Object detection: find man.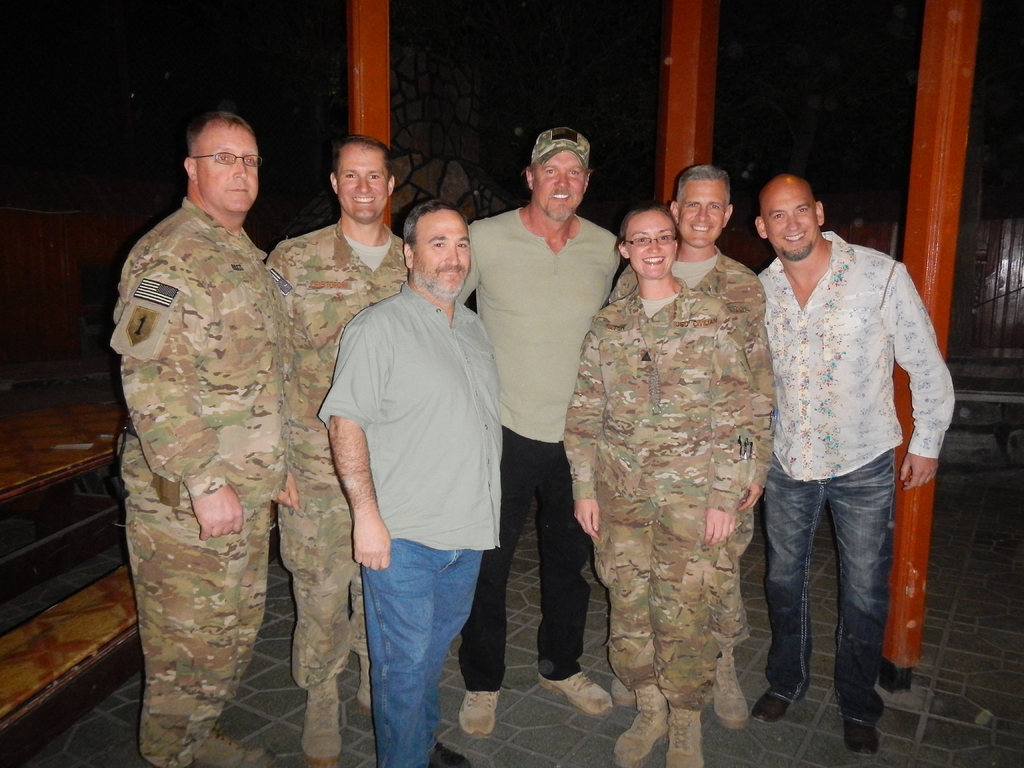
{"left": 262, "top": 132, "right": 411, "bottom": 767}.
